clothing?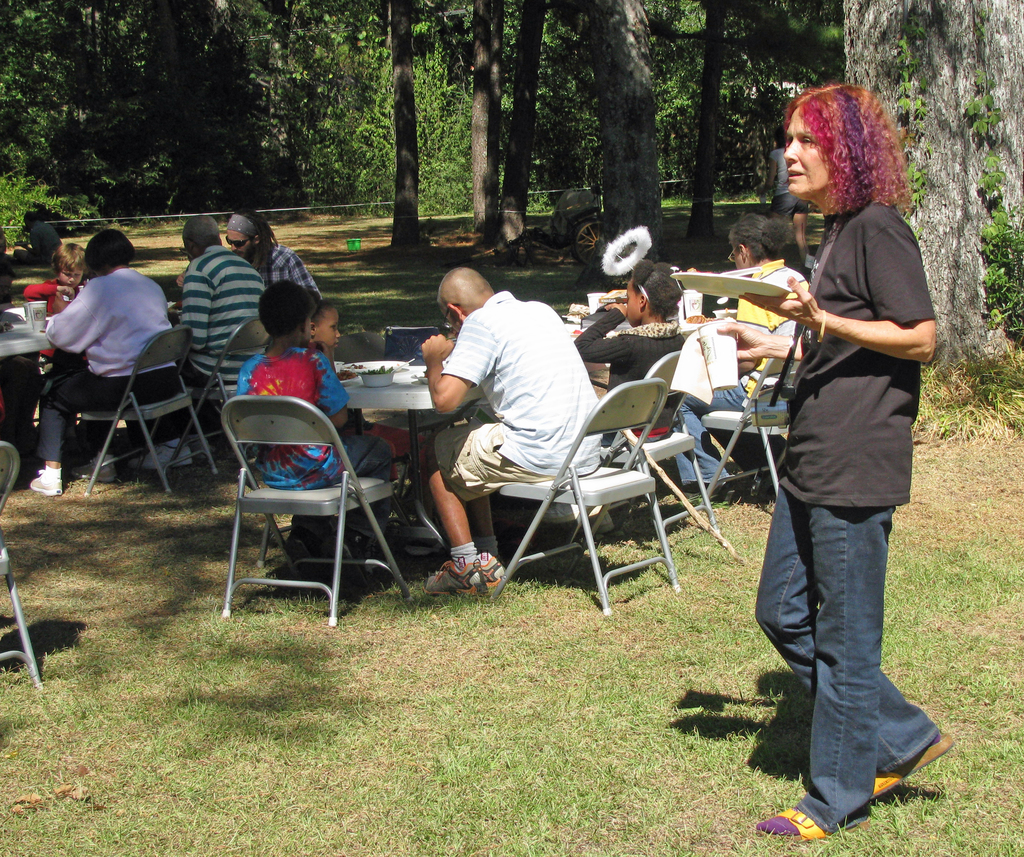
(664, 256, 812, 487)
